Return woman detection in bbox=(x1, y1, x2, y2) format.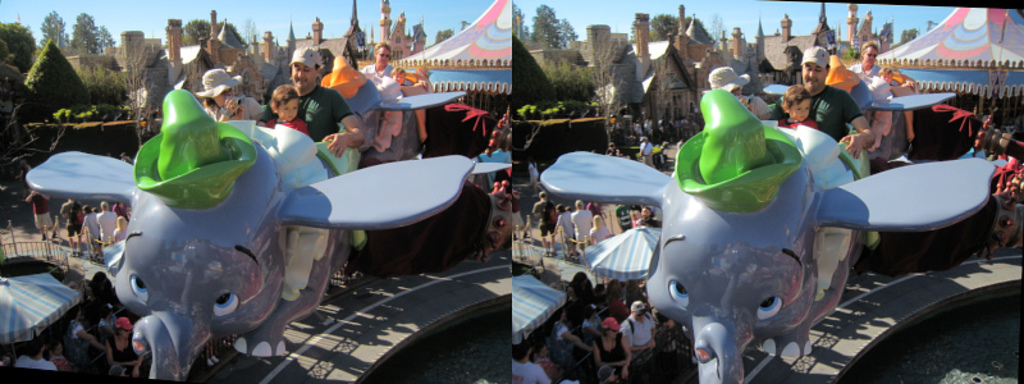
bbox=(193, 68, 259, 123).
